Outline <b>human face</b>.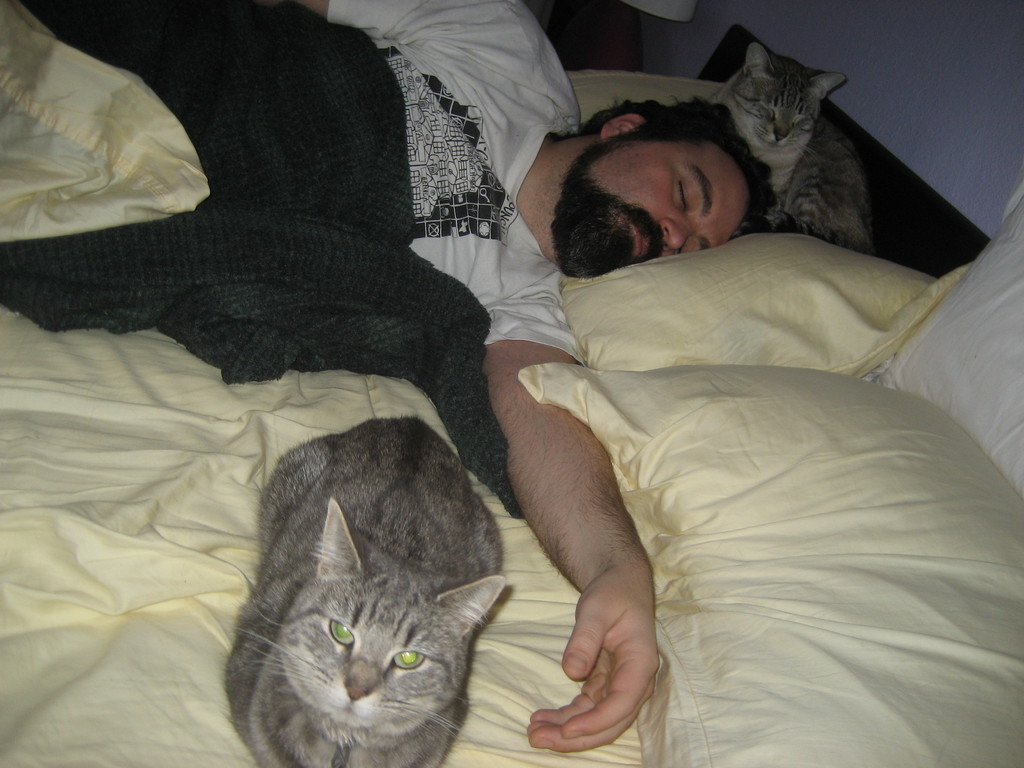
Outline: select_region(566, 141, 749, 274).
